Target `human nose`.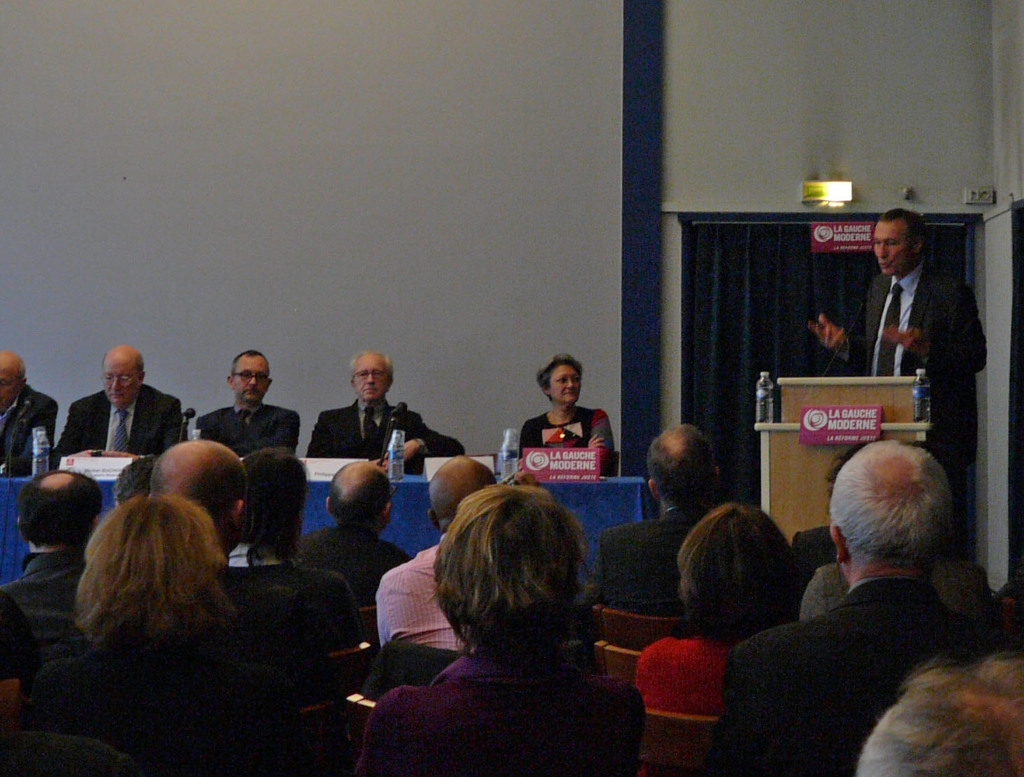
Target region: [left=369, top=370, right=373, bottom=382].
